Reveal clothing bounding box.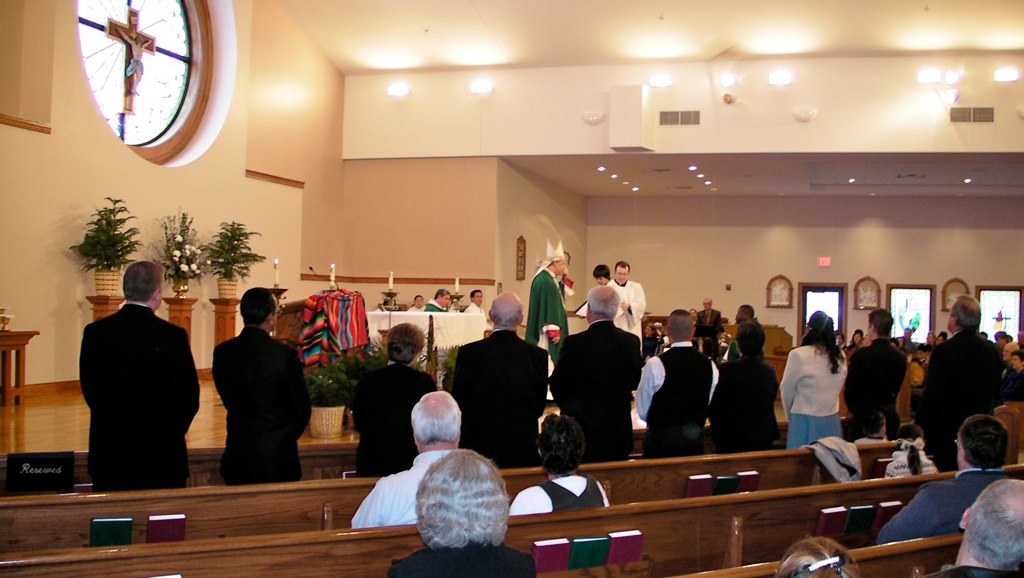
Revealed: select_region(407, 302, 423, 313).
